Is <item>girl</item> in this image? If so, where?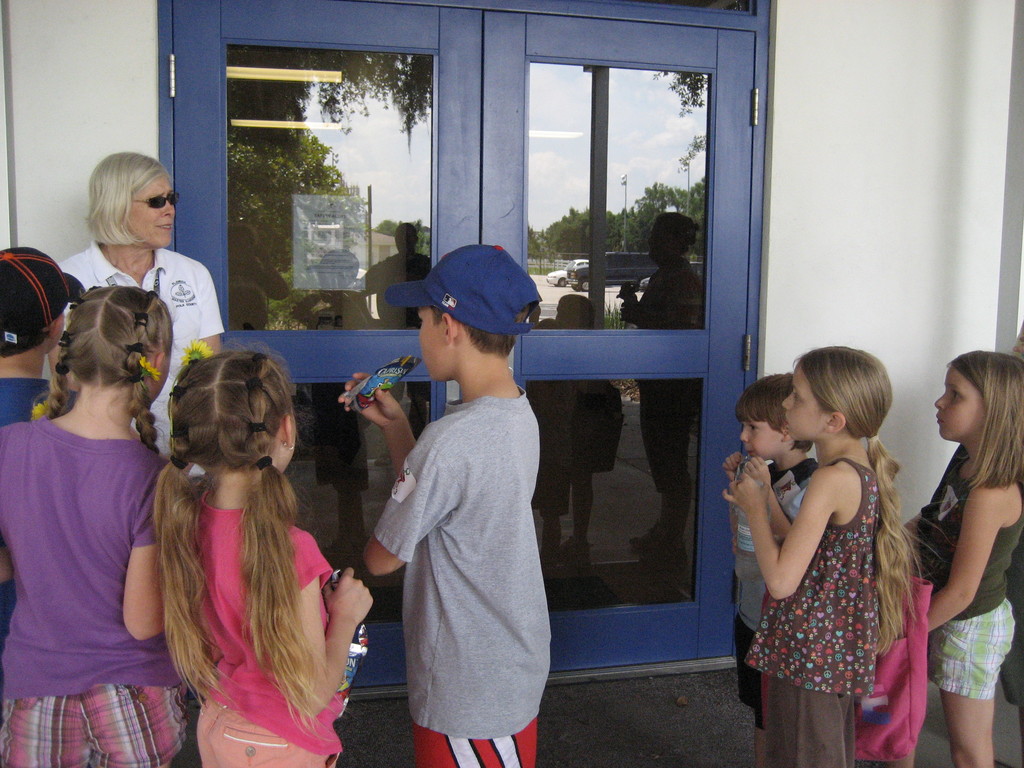
Yes, at select_region(157, 340, 365, 767).
